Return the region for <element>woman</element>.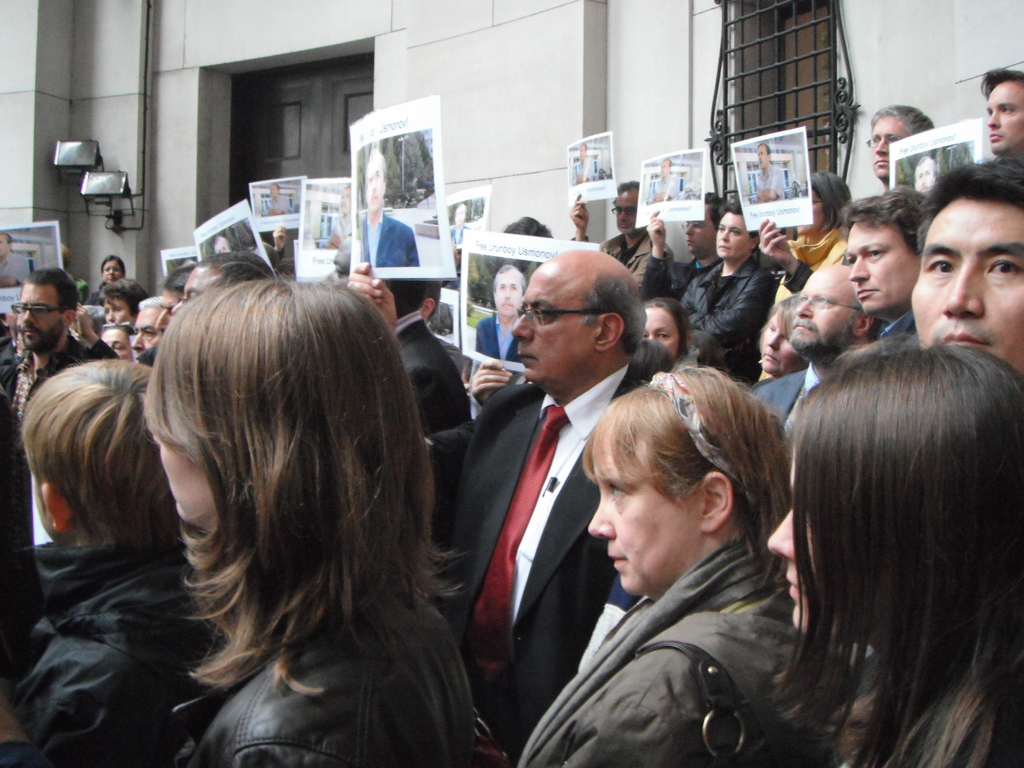
x1=775, y1=175, x2=854, y2=307.
